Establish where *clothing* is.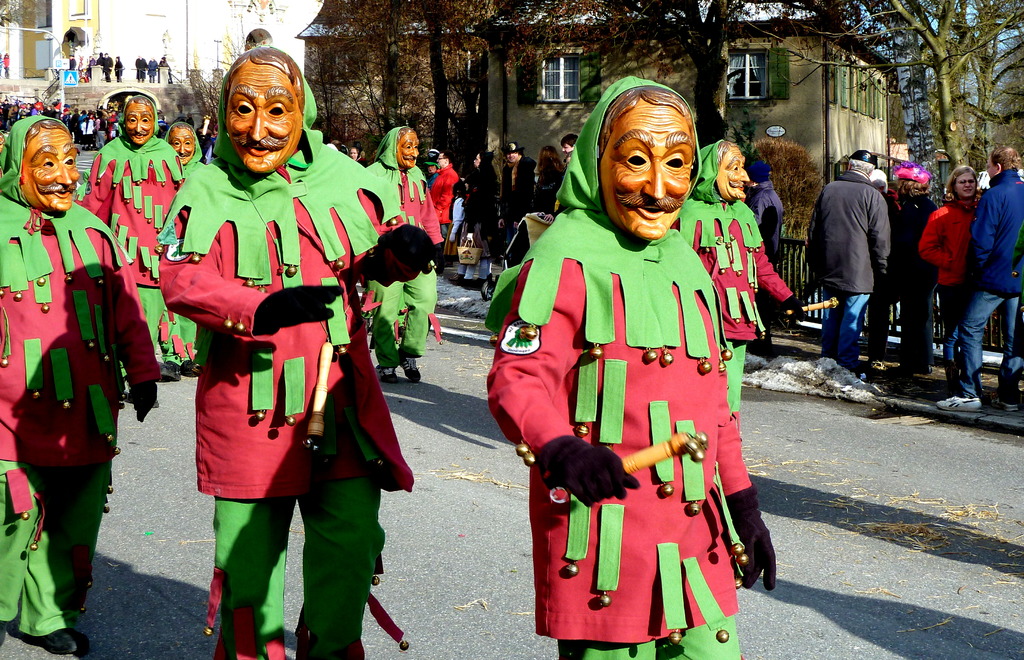
Established at {"left": 466, "top": 162, "right": 492, "bottom": 258}.
